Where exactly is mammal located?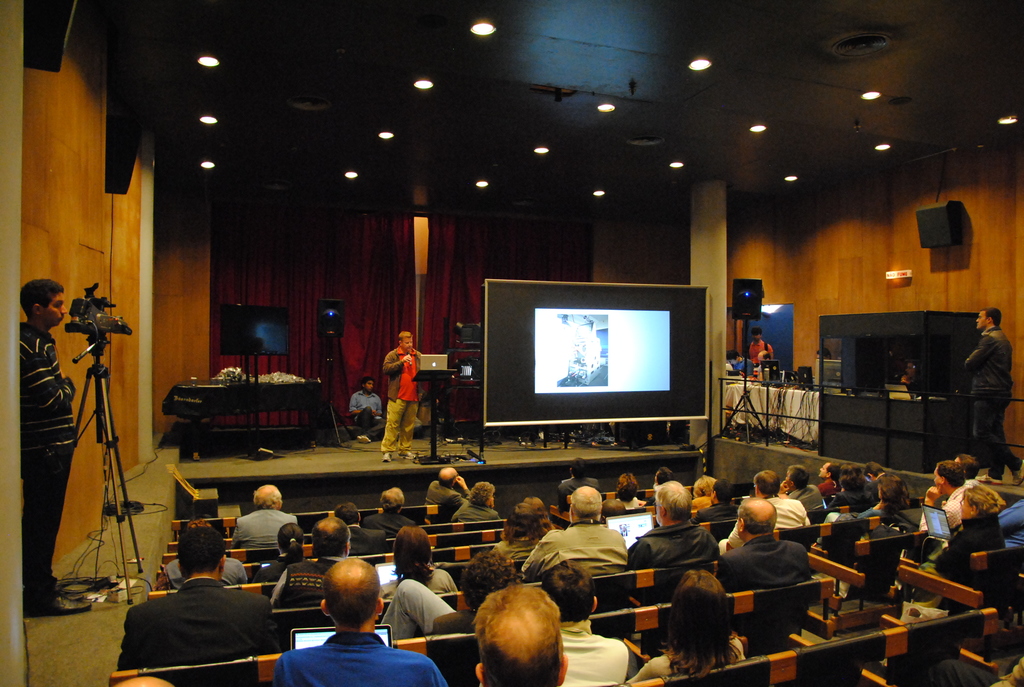
Its bounding box is x1=381 y1=330 x2=424 y2=460.
